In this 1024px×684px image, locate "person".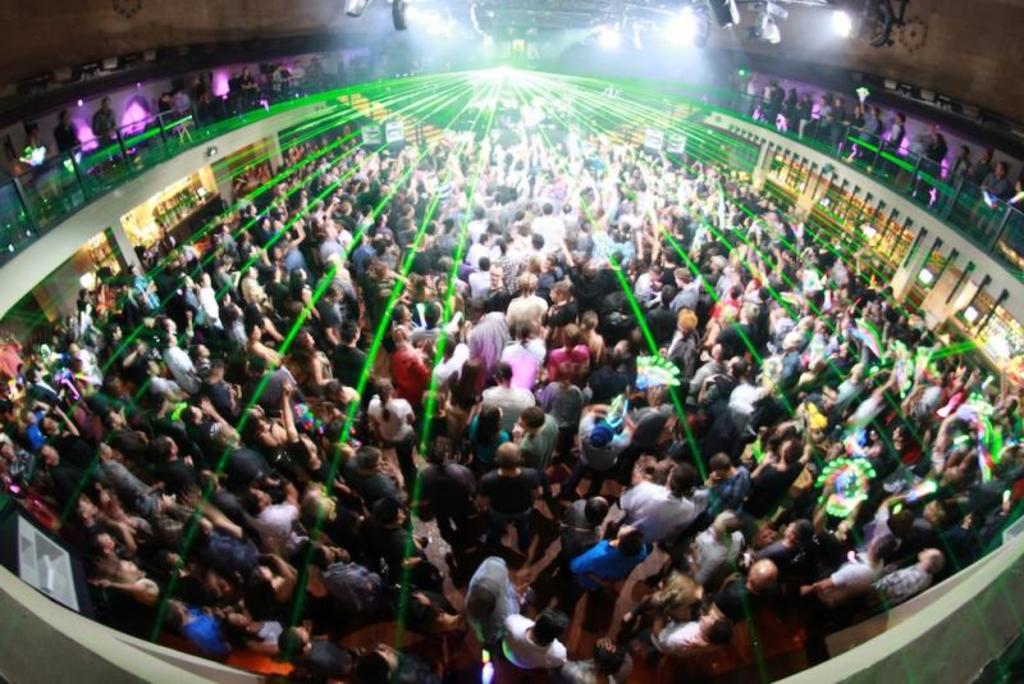
Bounding box: bbox=[52, 102, 91, 165].
